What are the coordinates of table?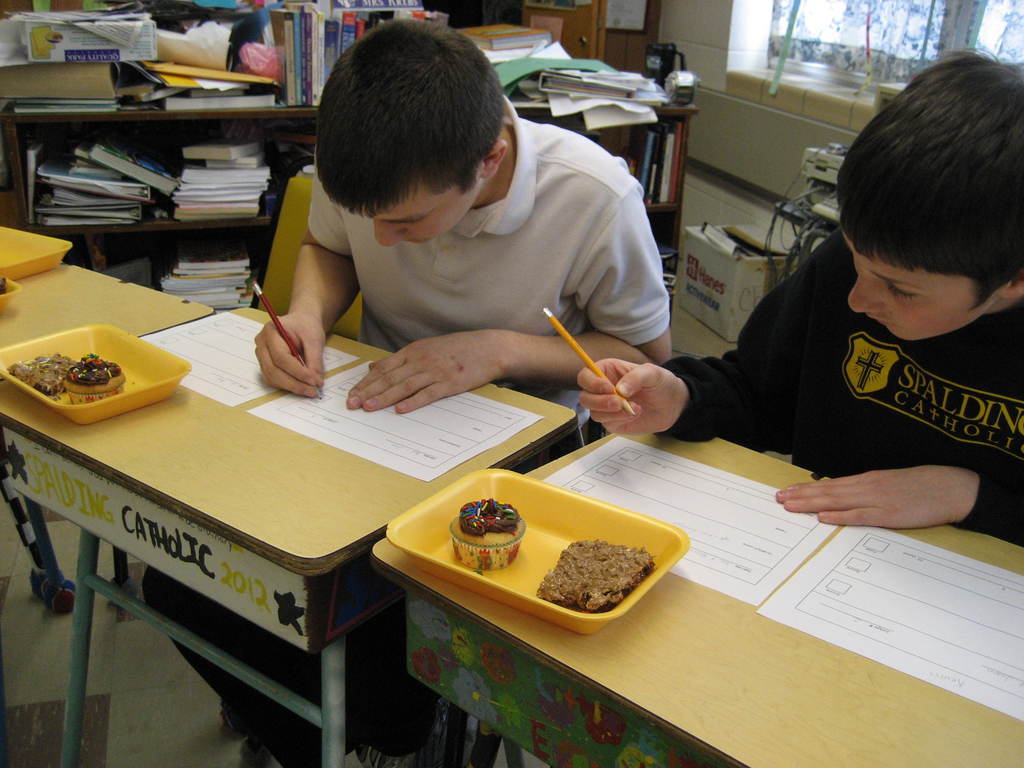
371/406/1023/767.
